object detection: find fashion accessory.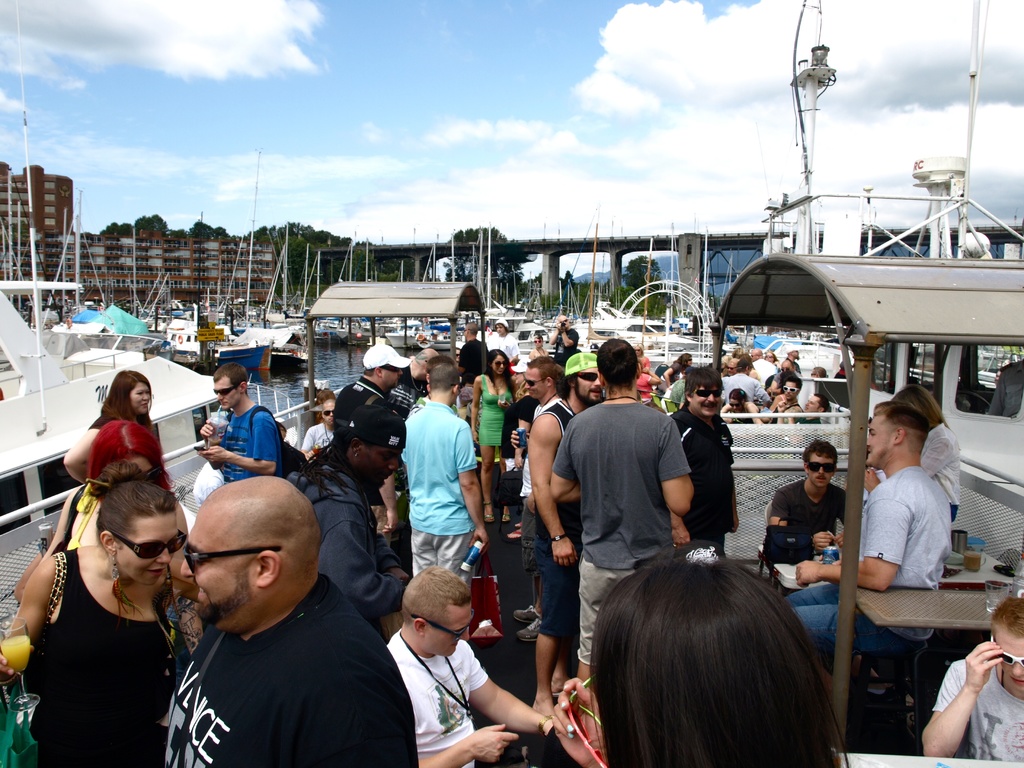
787/345/801/353.
